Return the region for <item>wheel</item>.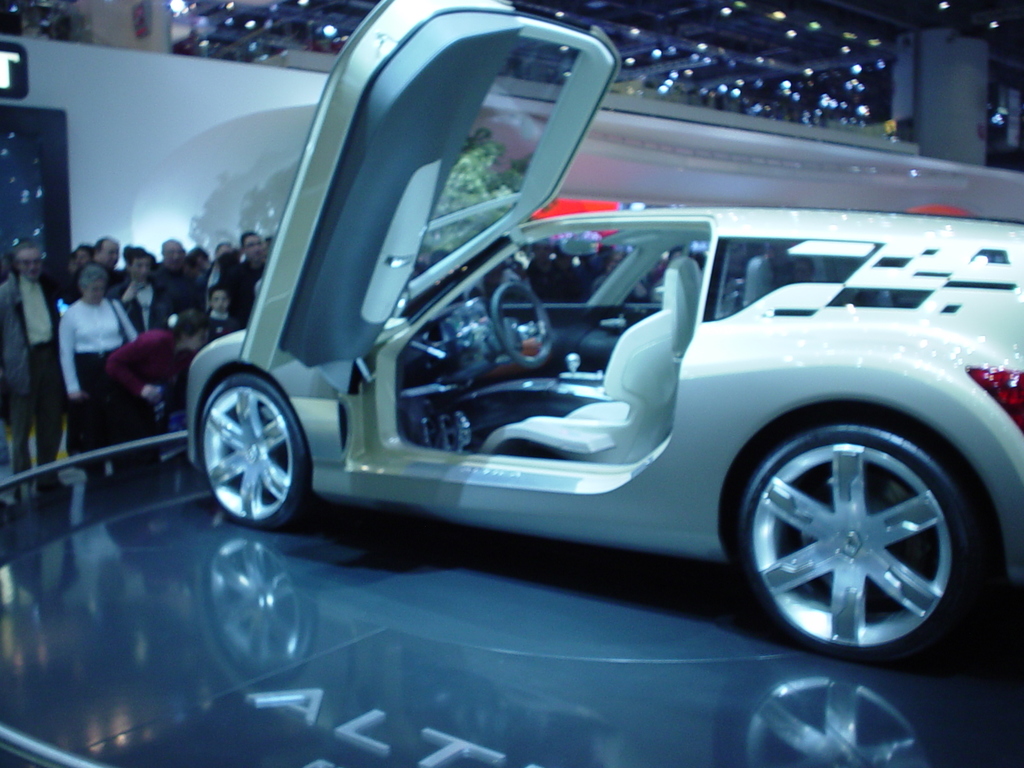
(490,284,557,368).
